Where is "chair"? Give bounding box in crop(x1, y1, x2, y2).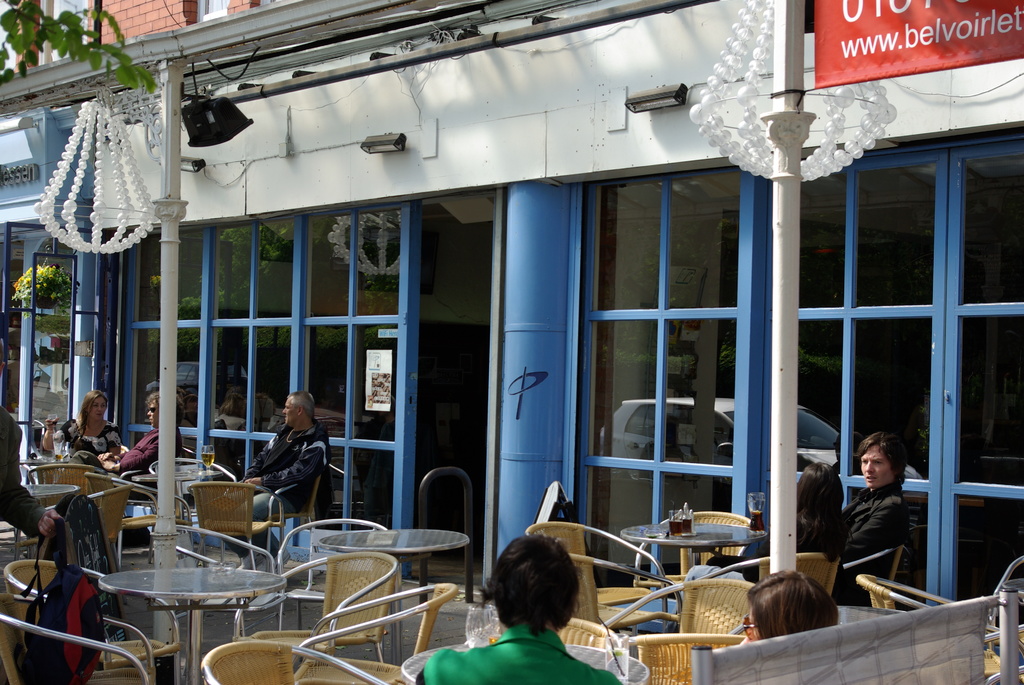
crop(609, 576, 751, 639).
